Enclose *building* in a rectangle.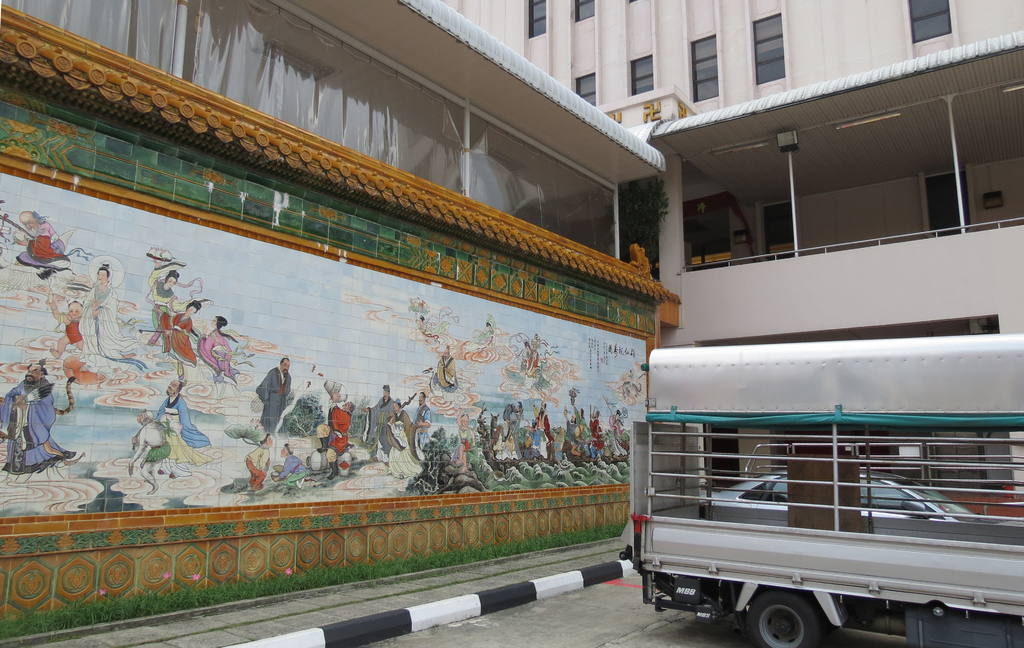
BBox(0, 0, 1022, 647).
